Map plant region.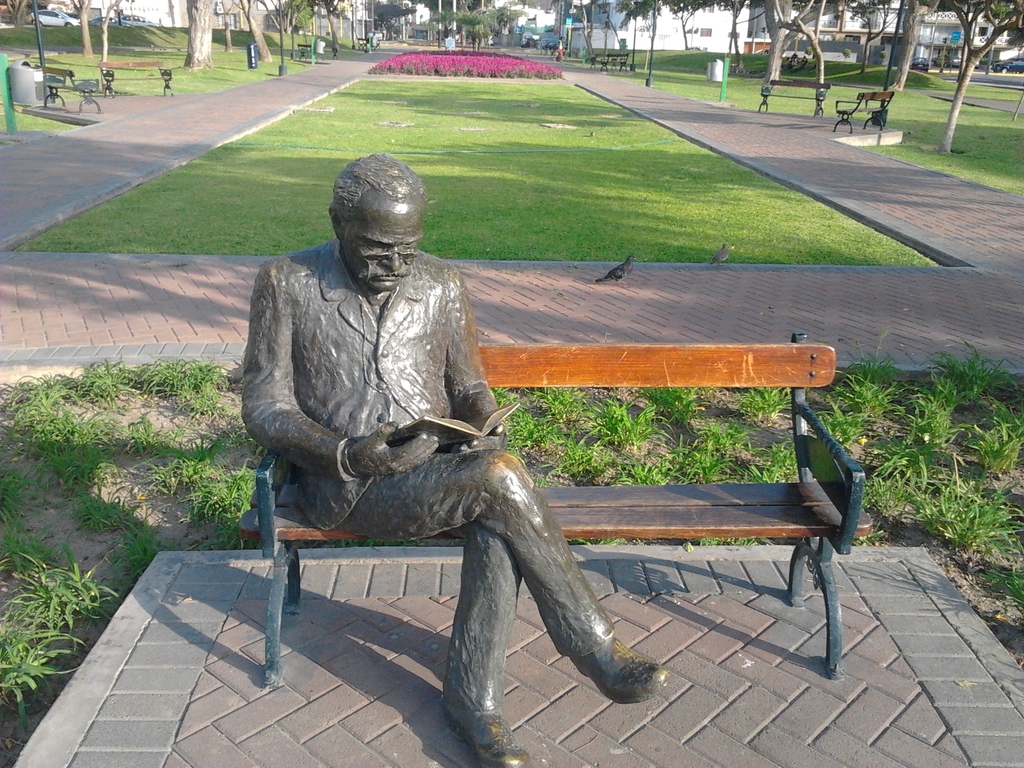
Mapped to crop(606, 454, 663, 487).
